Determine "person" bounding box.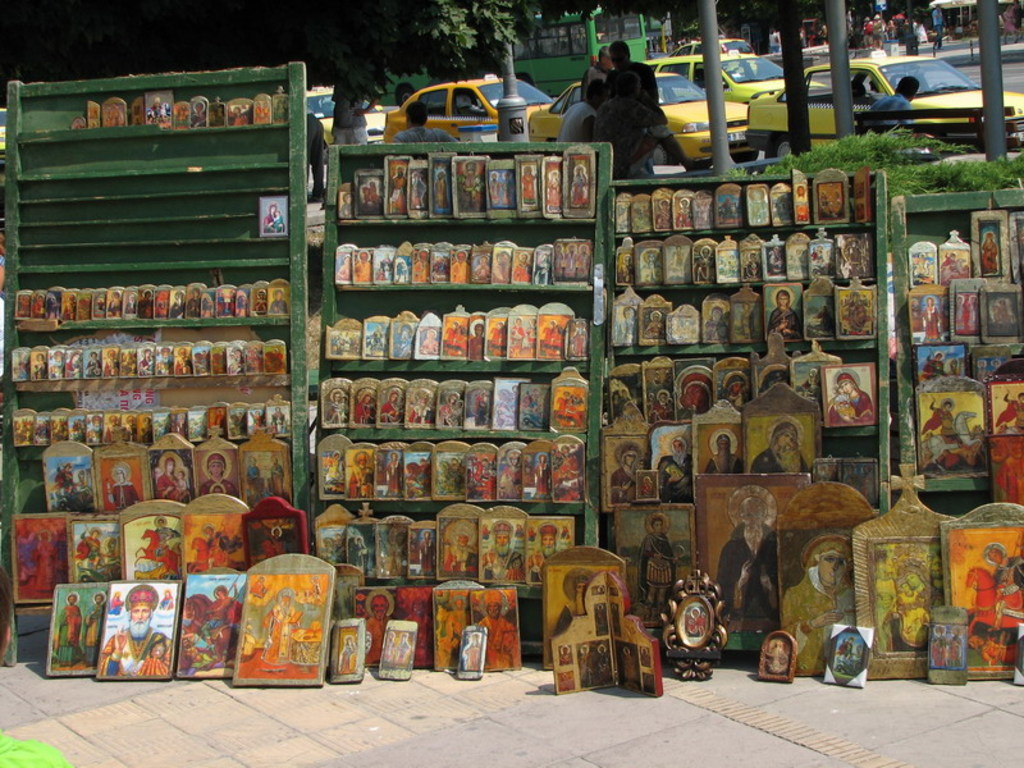
Determined: 244, 408, 261, 438.
